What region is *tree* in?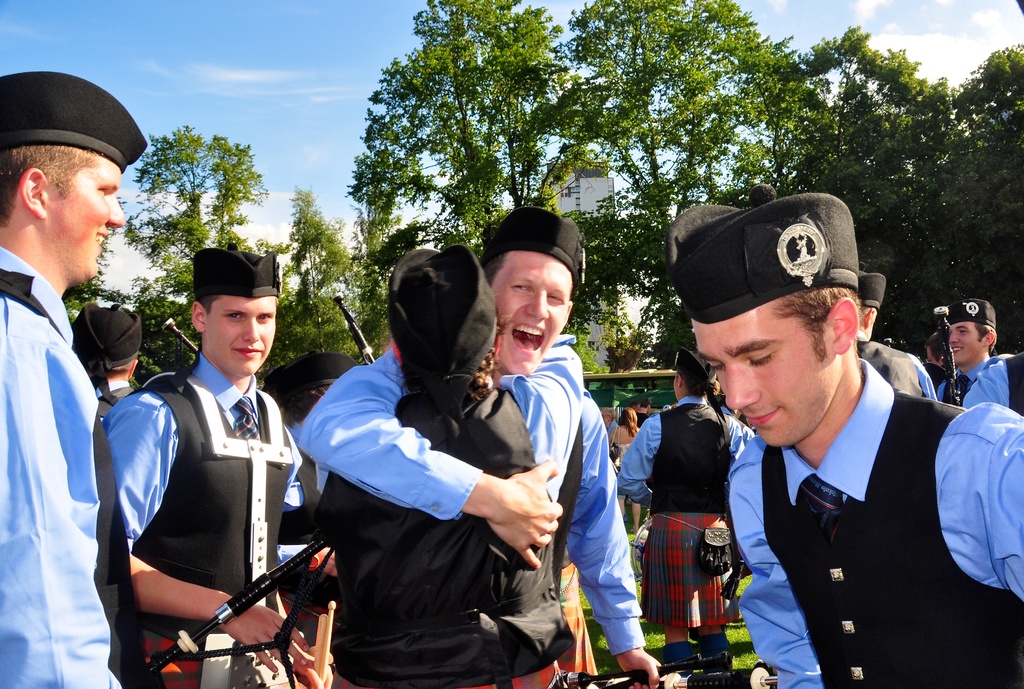
<box>899,40,1023,356</box>.
